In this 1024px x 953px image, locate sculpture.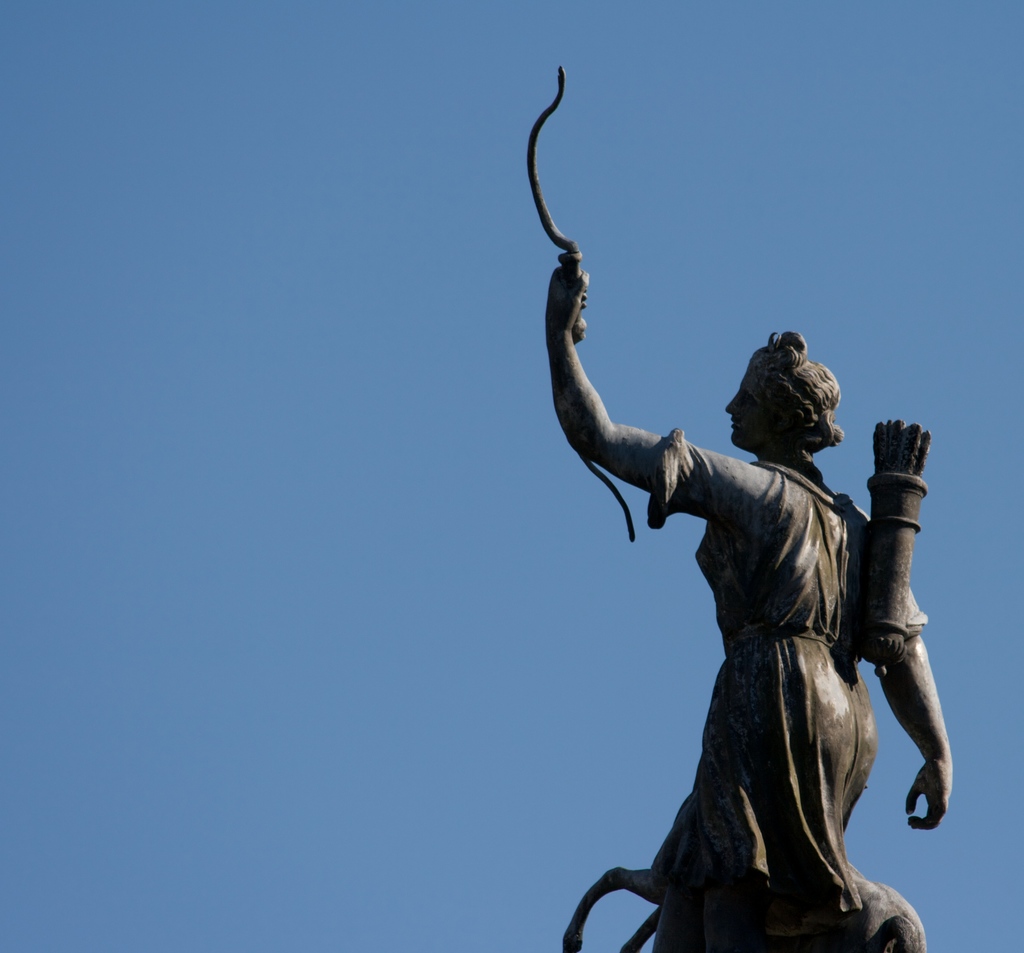
Bounding box: (512,61,963,952).
